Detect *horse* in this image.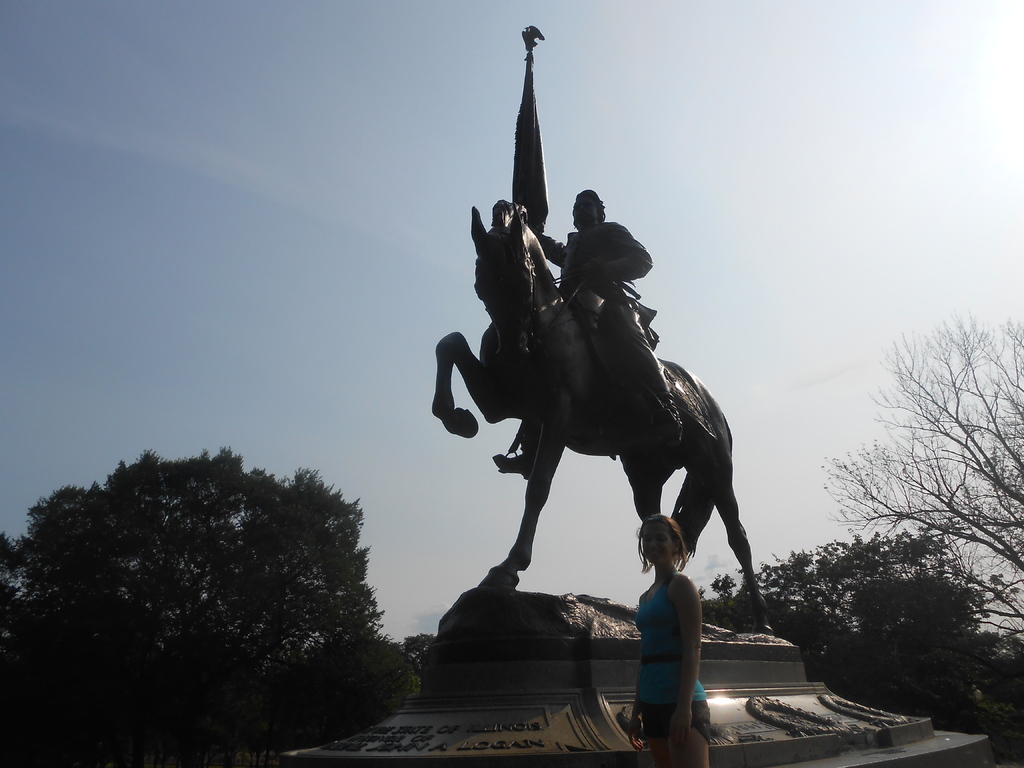
Detection: Rect(431, 201, 772, 639).
